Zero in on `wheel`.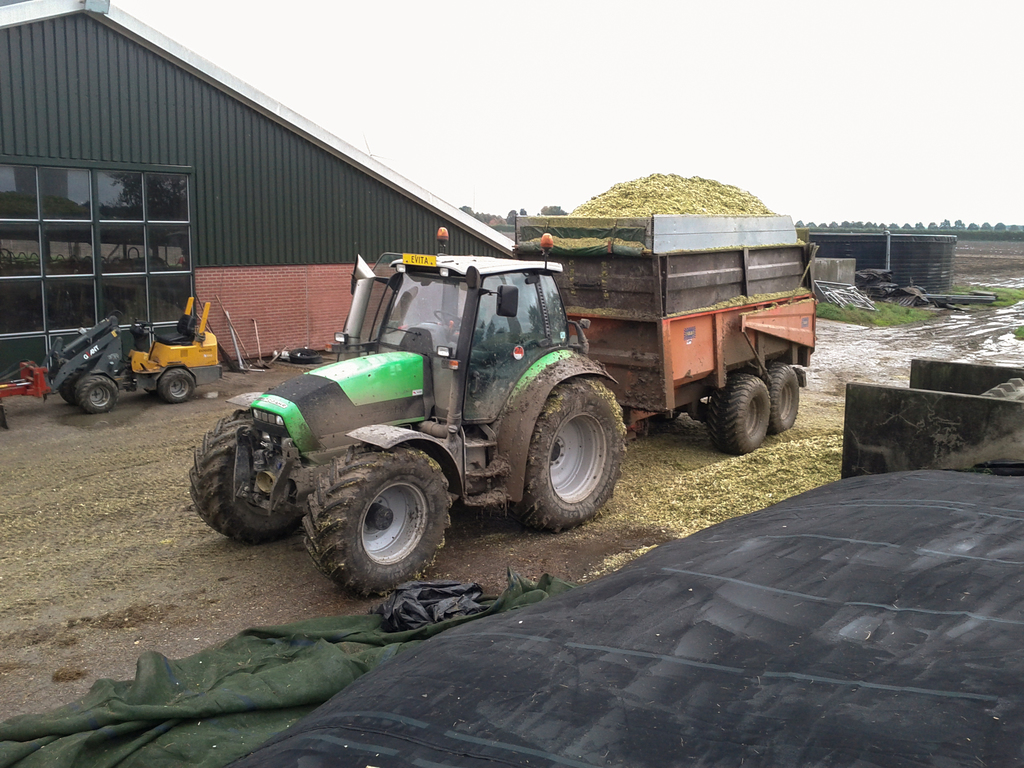
Zeroed in: 190/401/303/540.
